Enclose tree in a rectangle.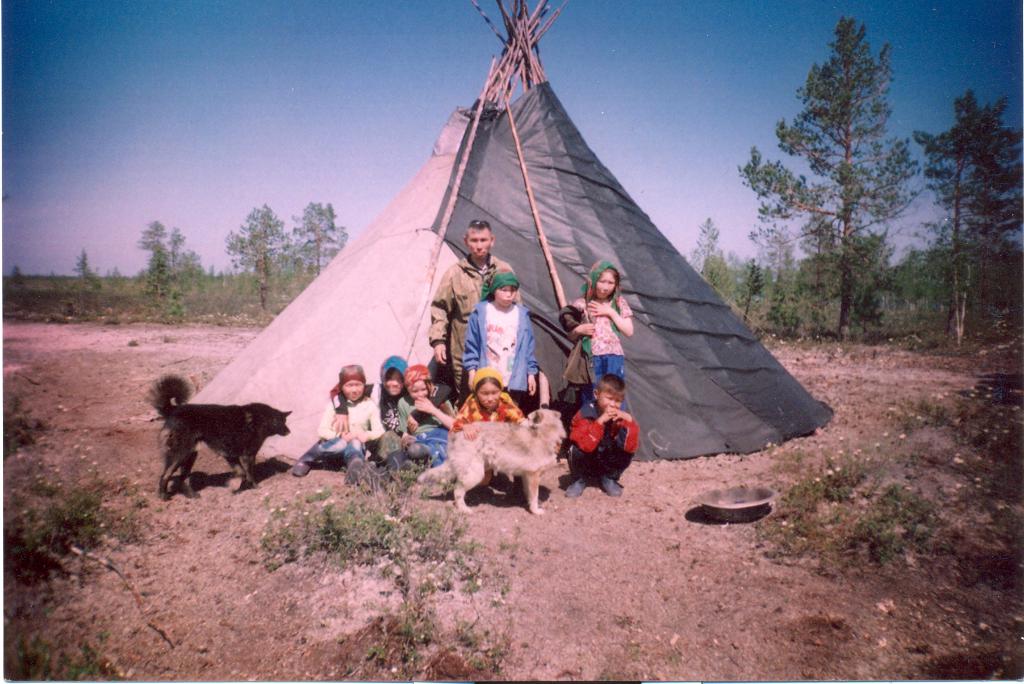
pyautogui.locateOnScreen(291, 200, 351, 284).
